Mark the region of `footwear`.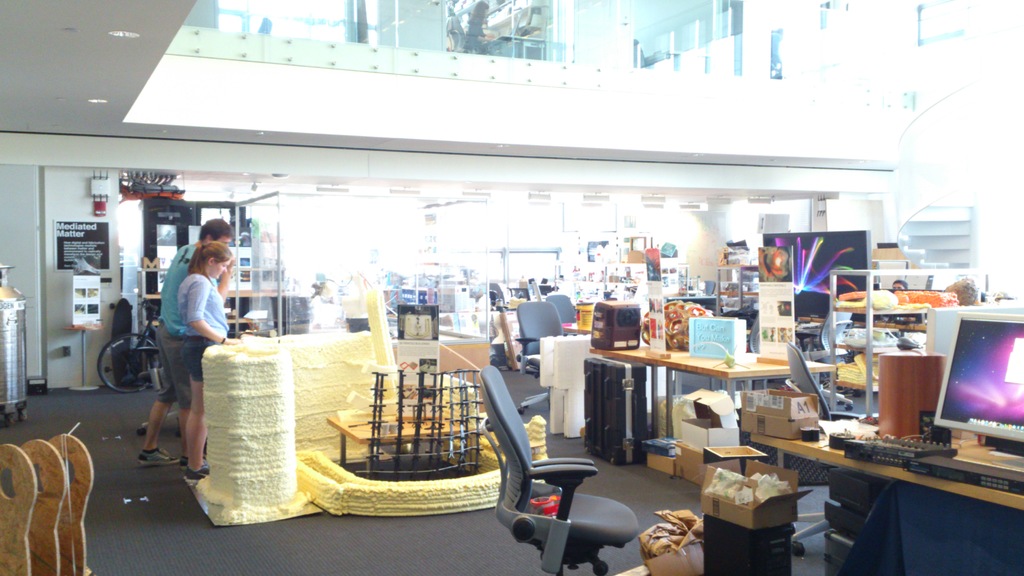
Region: <bbox>180, 456, 217, 492</bbox>.
